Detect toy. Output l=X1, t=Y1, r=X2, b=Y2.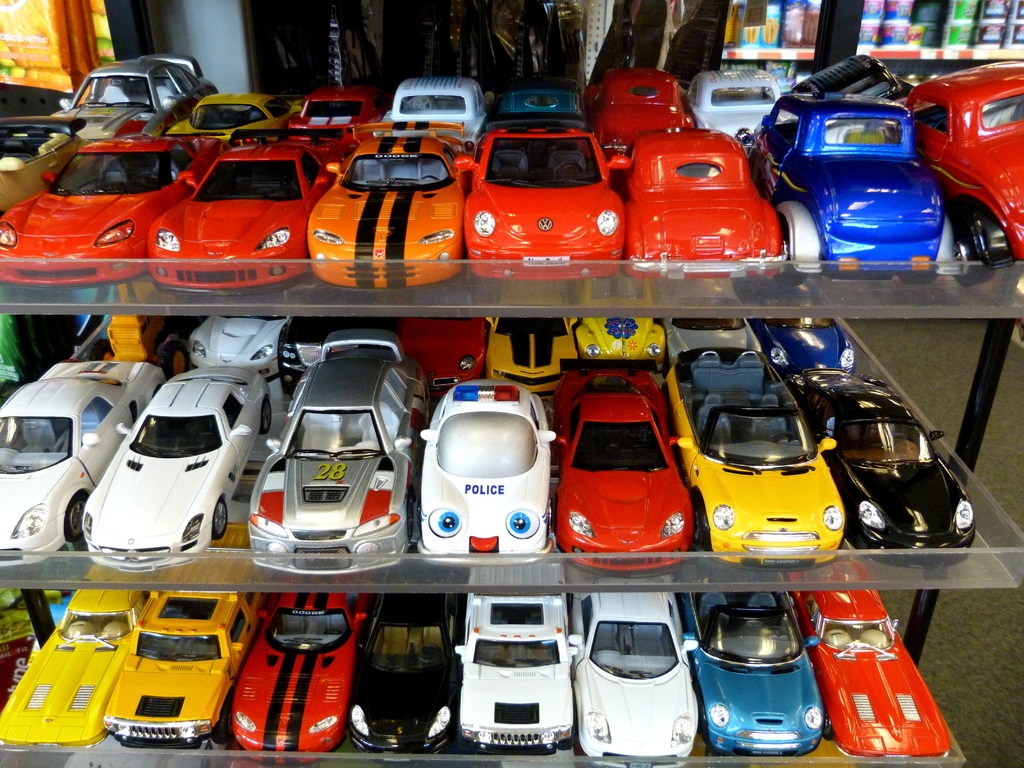
l=129, t=126, r=335, b=296.
